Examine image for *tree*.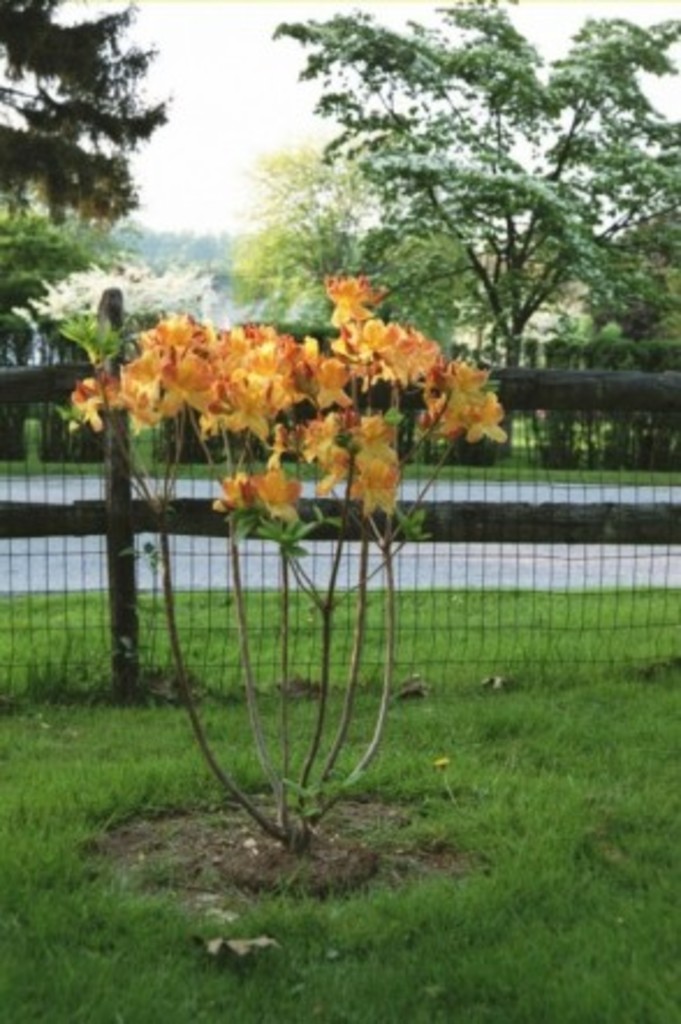
Examination result: select_region(76, 269, 500, 862).
